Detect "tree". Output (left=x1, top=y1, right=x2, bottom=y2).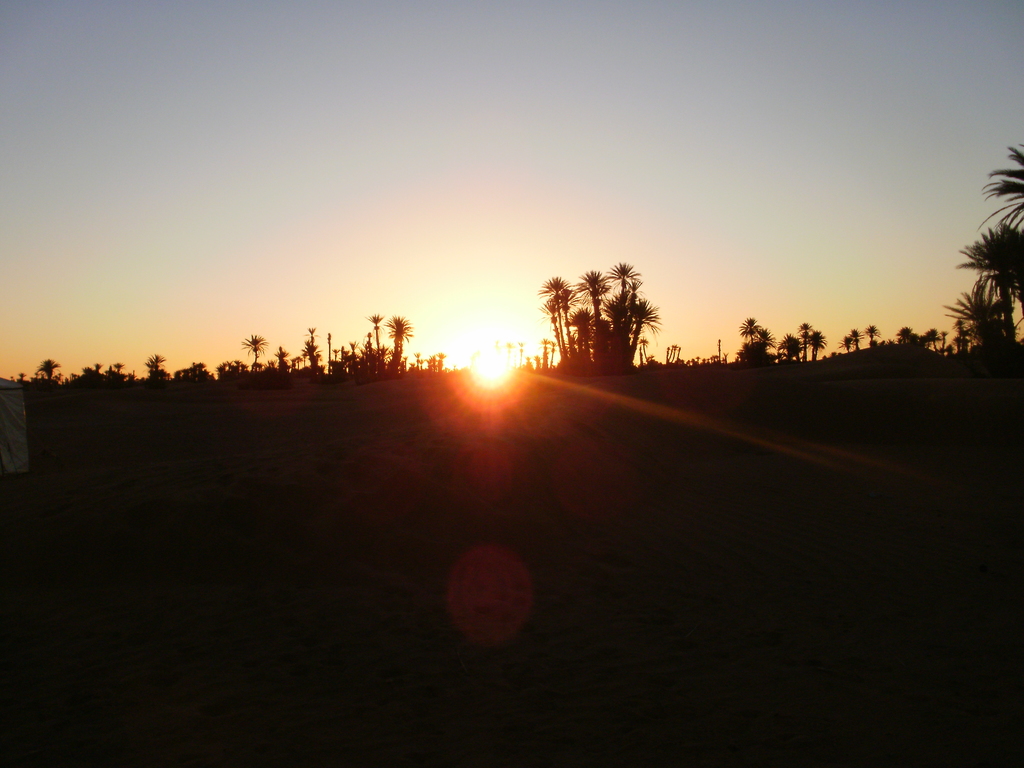
(left=800, top=320, right=805, bottom=361).
